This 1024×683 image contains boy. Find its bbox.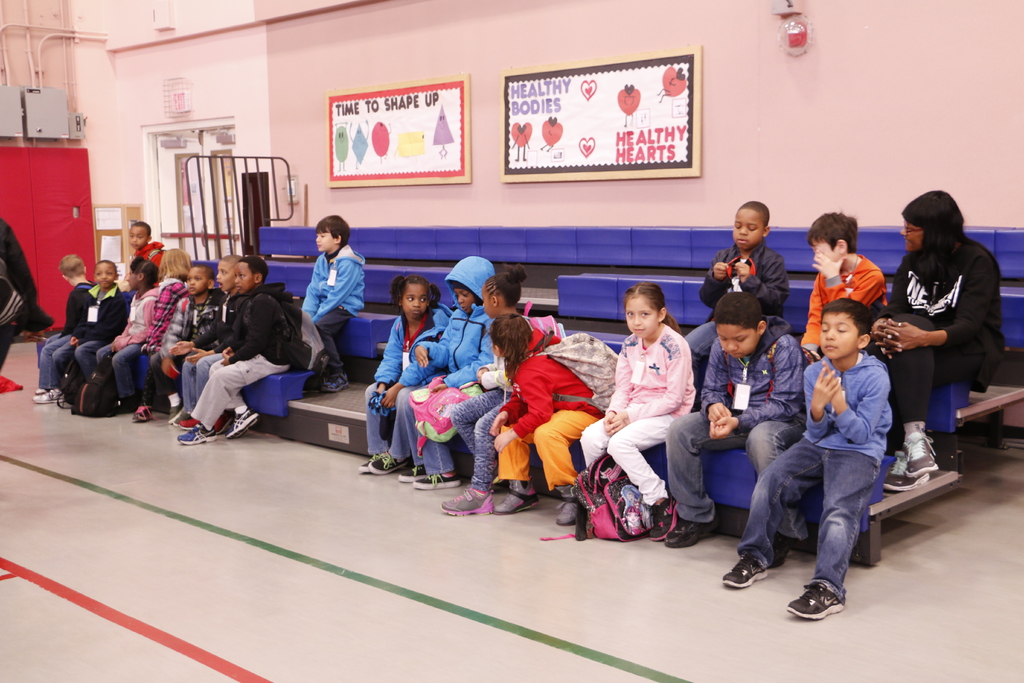
(left=653, top=290, right=836, bottom=544).
